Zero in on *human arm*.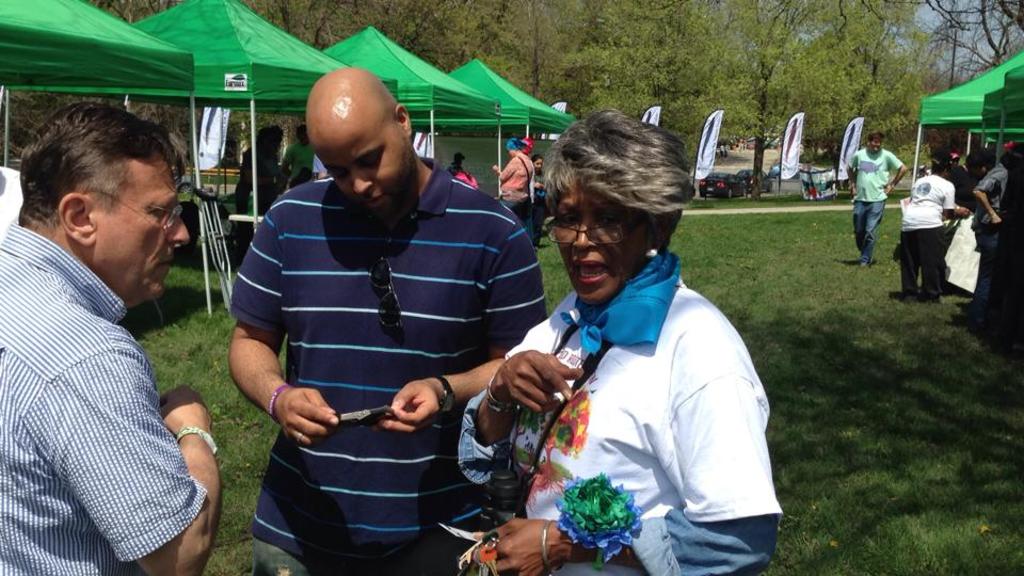
Zeroed in: bbox=[885, 150, 908, 197].
